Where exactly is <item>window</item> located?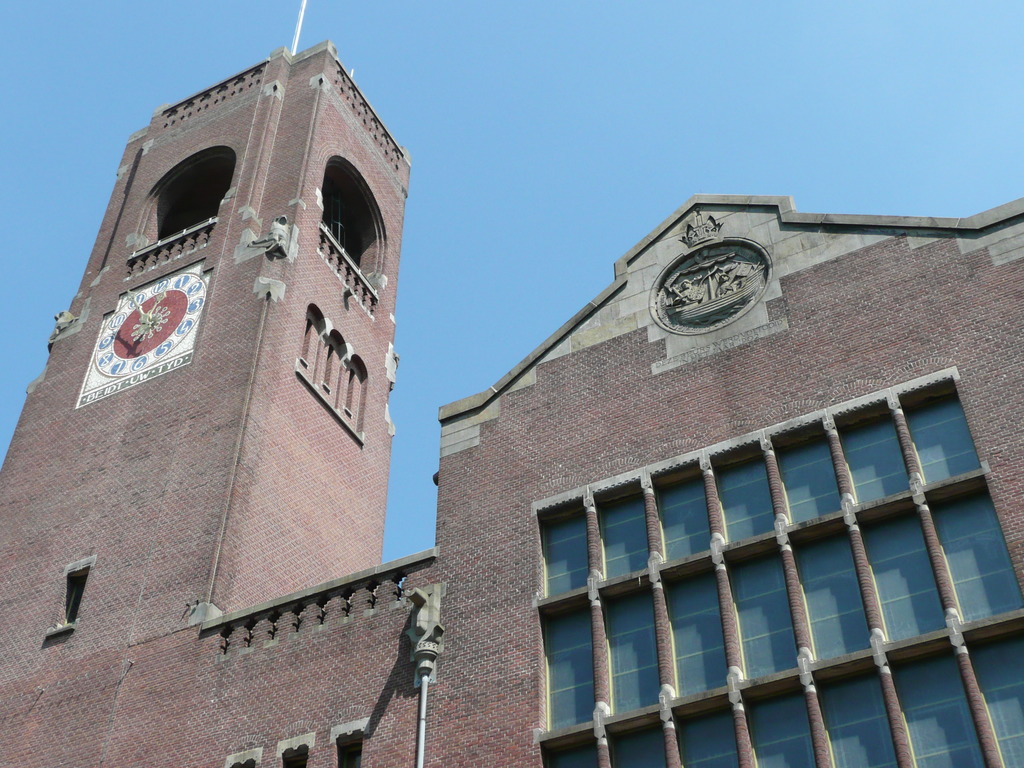
Its bounding box is crop(658, 467, 714, 565).
